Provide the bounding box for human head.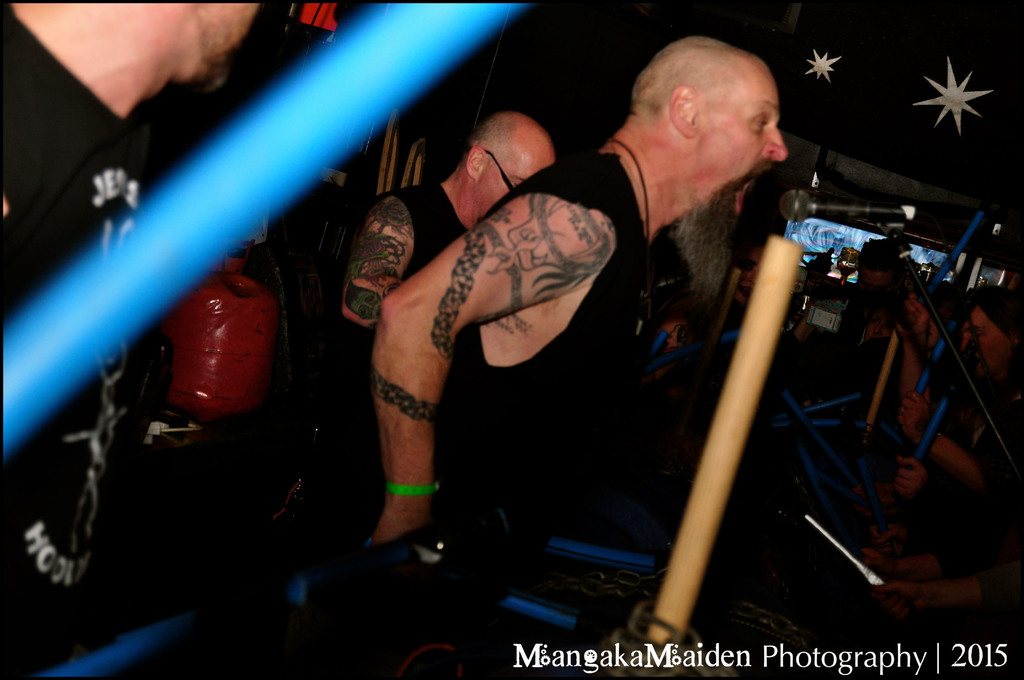
box(458, 110, 552, 215).
